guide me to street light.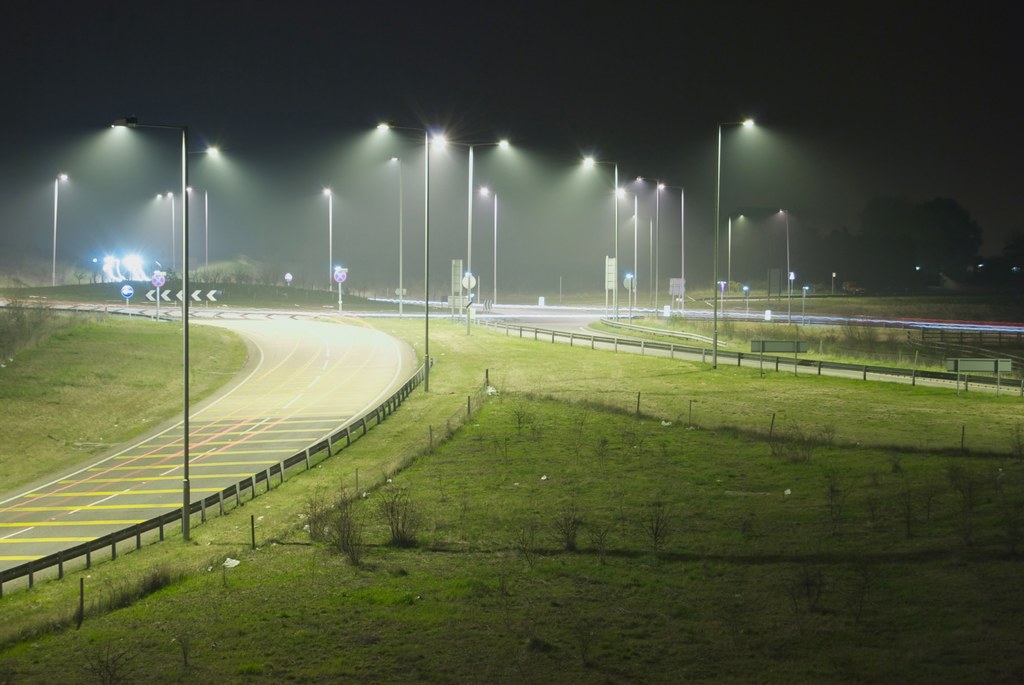
Guidance: pyautogui.locateOnScreen(576, 154, 620, 317).
